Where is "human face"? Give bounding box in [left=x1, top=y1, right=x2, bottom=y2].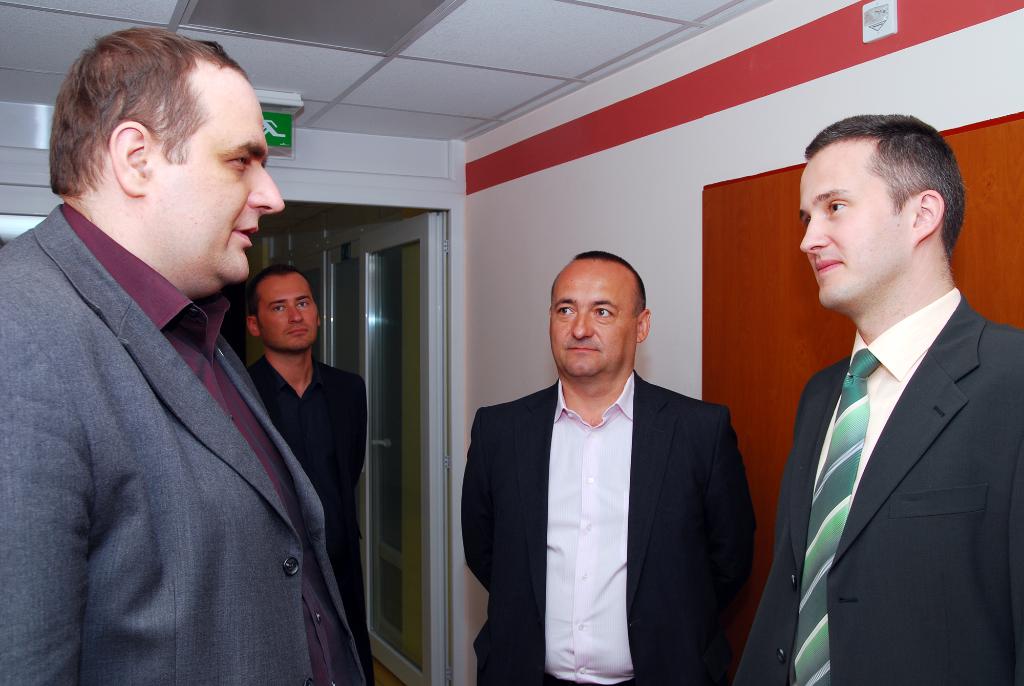
[left=550, top=264, right=634, bottom=379].
